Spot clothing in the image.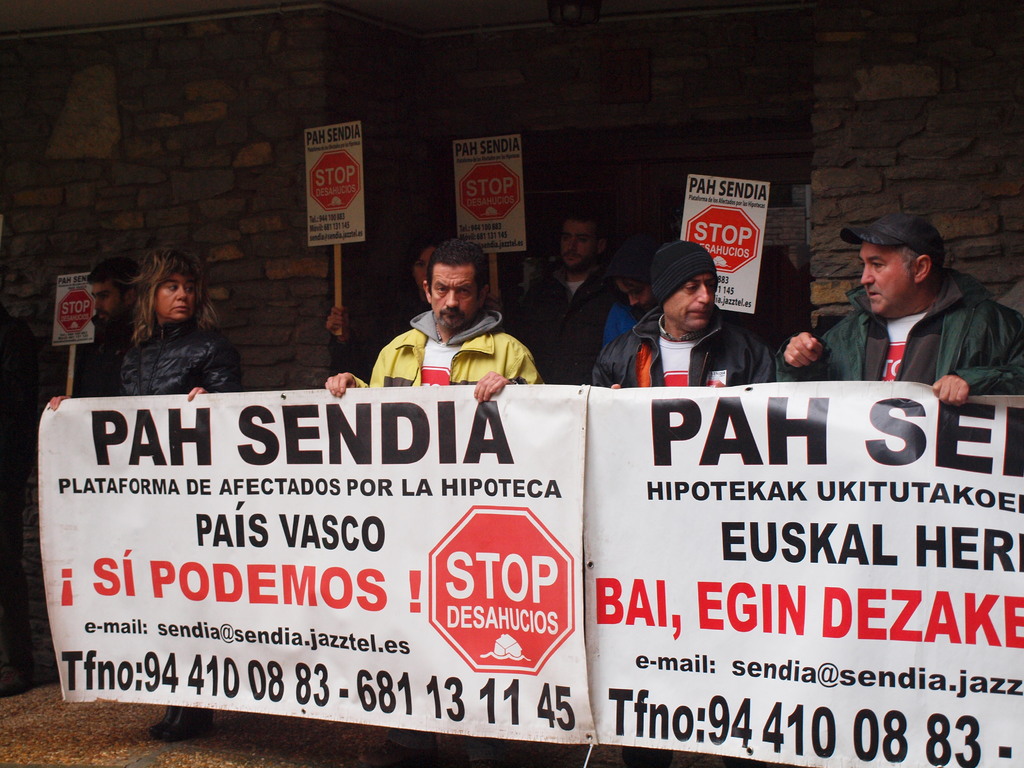
clothing found at (x1=803, y1=256, x2=1006, y2=399).
